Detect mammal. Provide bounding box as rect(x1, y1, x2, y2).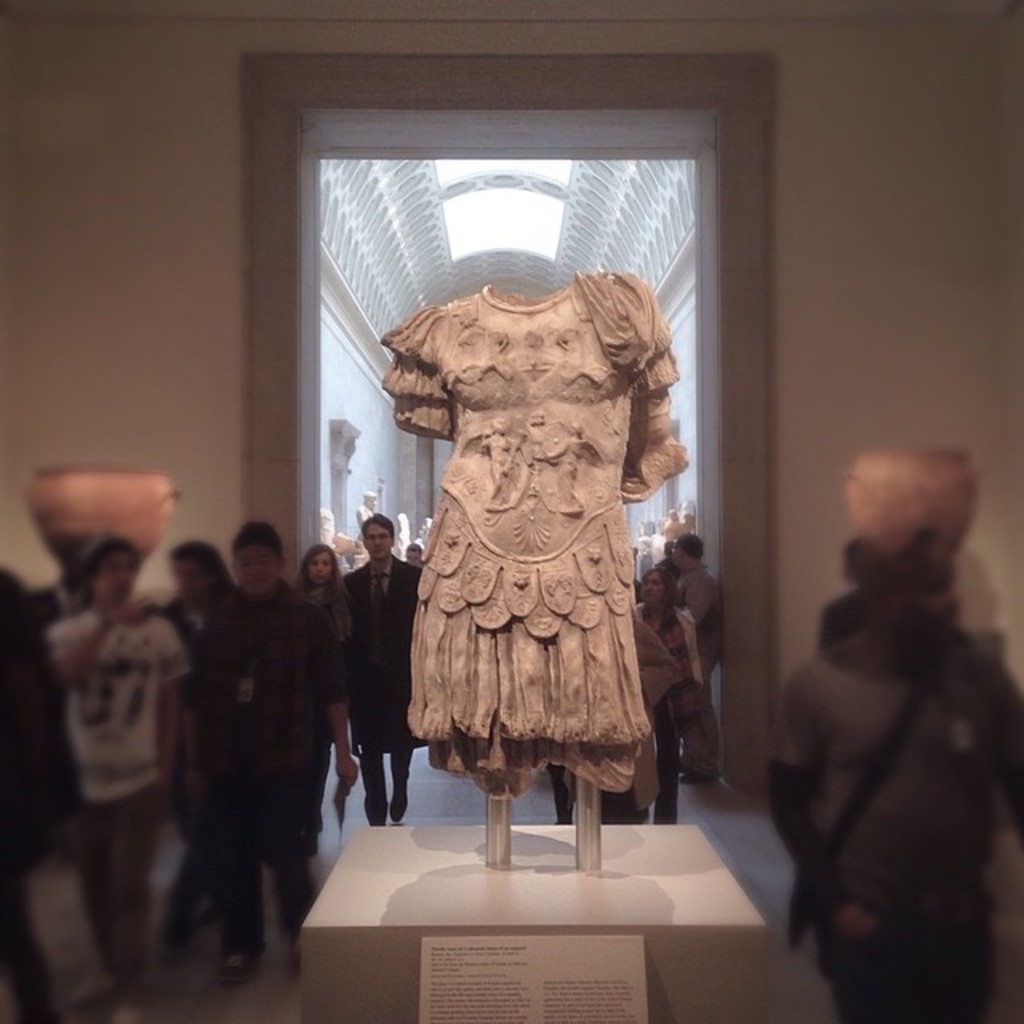
rect(755, 522, 1022, 1022).
